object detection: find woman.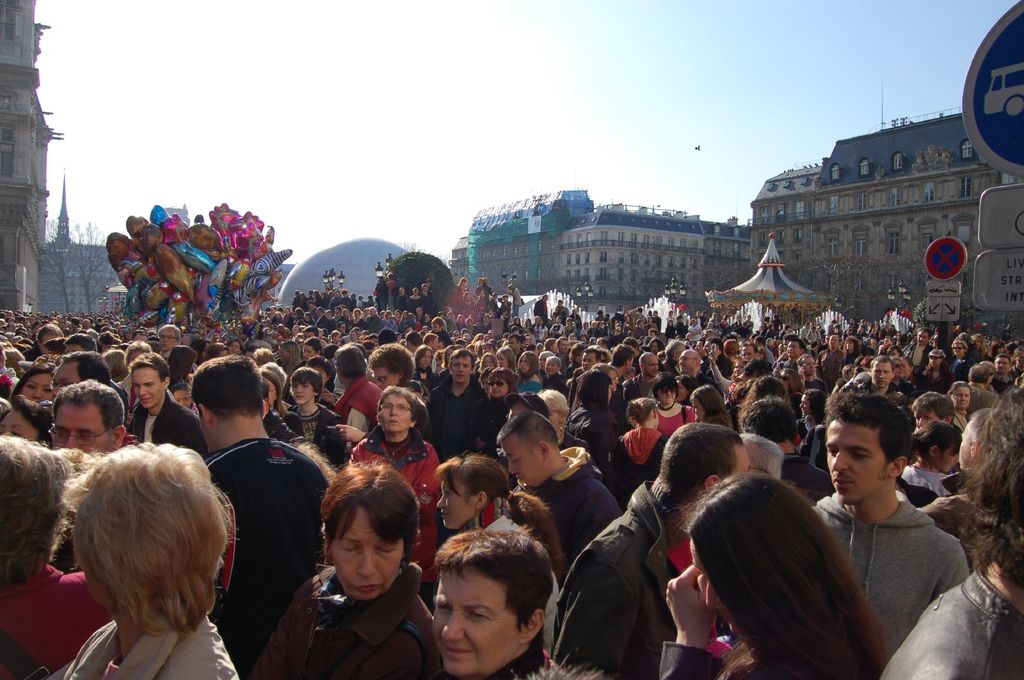
694, 386, 728, 437.
